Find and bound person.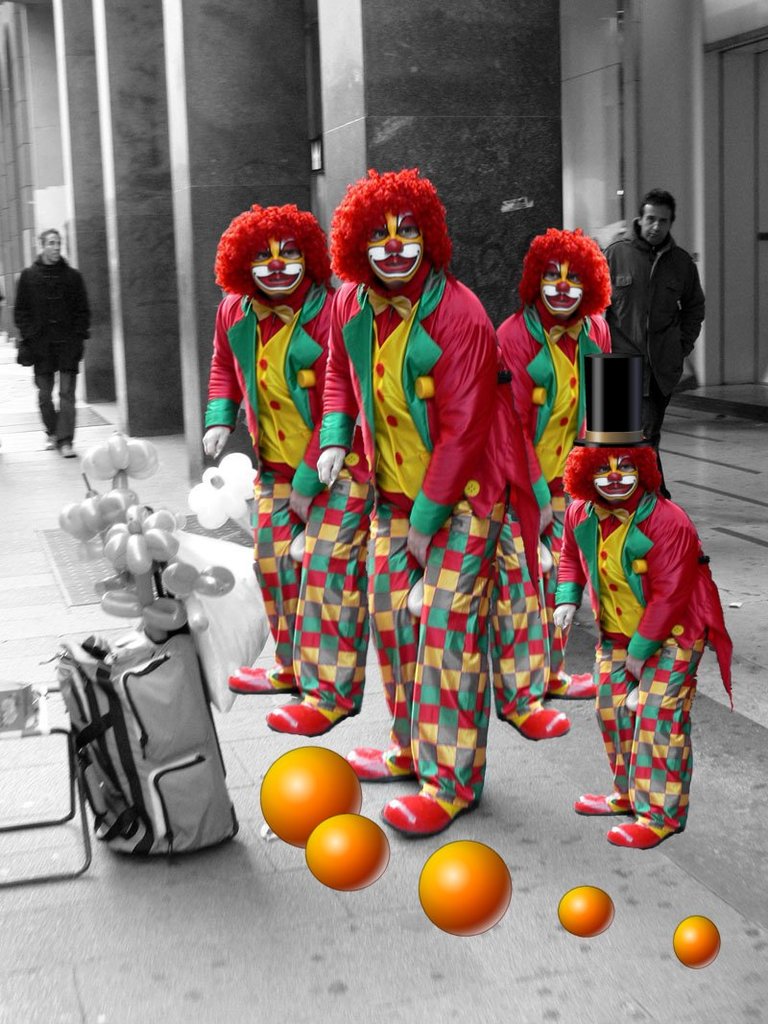
Bound: 314/170/534/834.
